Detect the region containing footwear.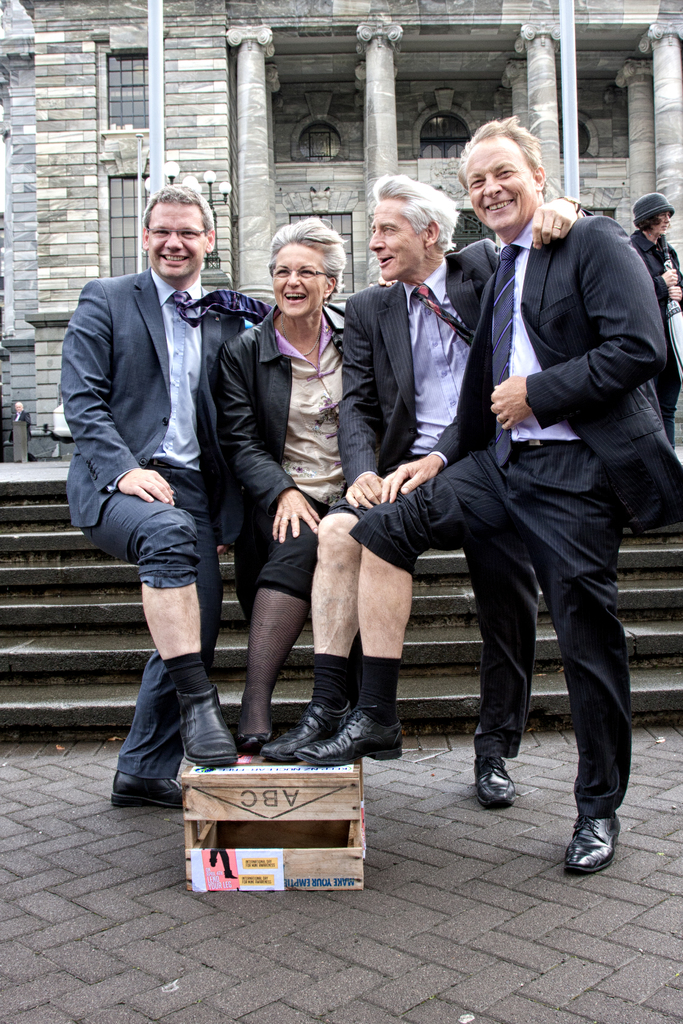
<bbox>295, 703, 404, 767</bbox>.
